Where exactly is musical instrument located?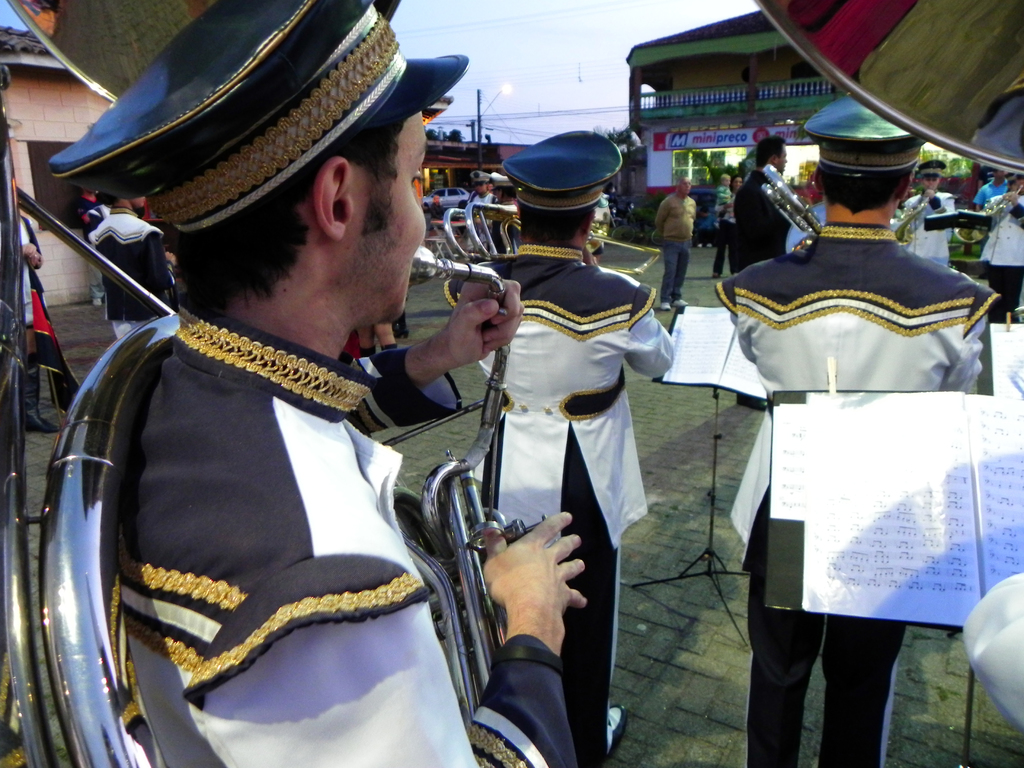
Its bounding box is bbox=(428, 189, 671, 287).
